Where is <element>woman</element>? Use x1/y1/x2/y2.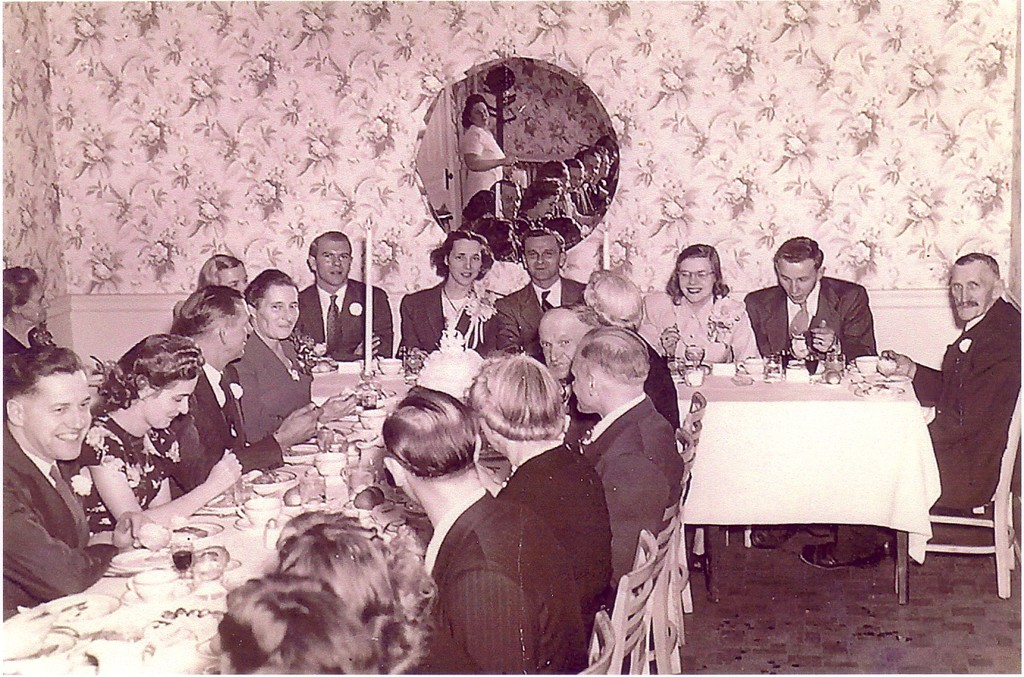
197/253/255/296.
